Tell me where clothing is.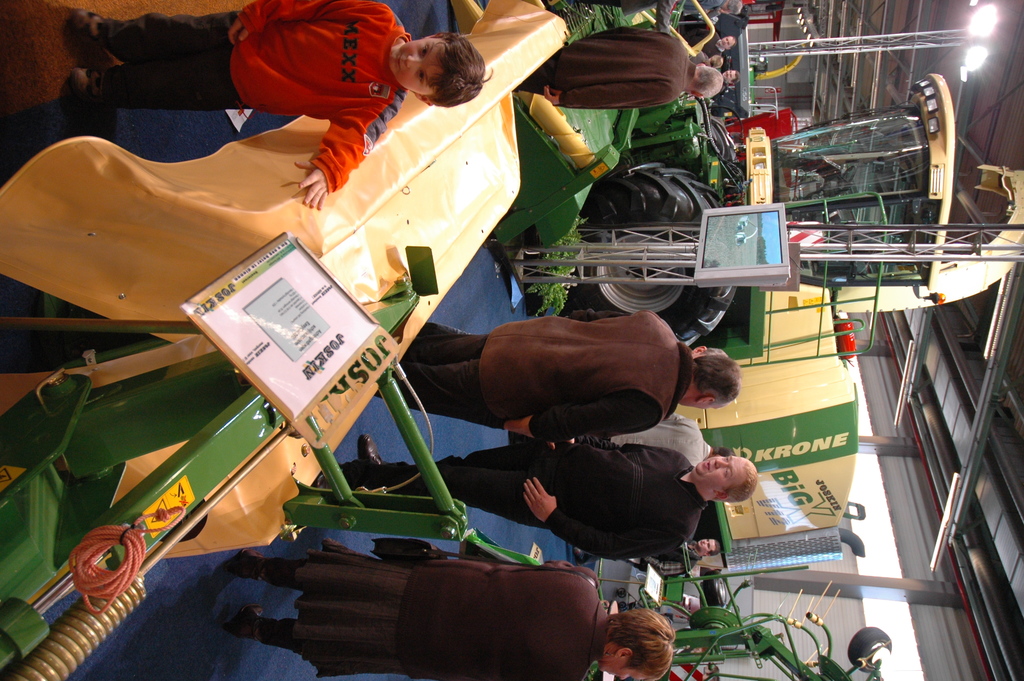
clothing is at <box>675,25,726,55</box>.
